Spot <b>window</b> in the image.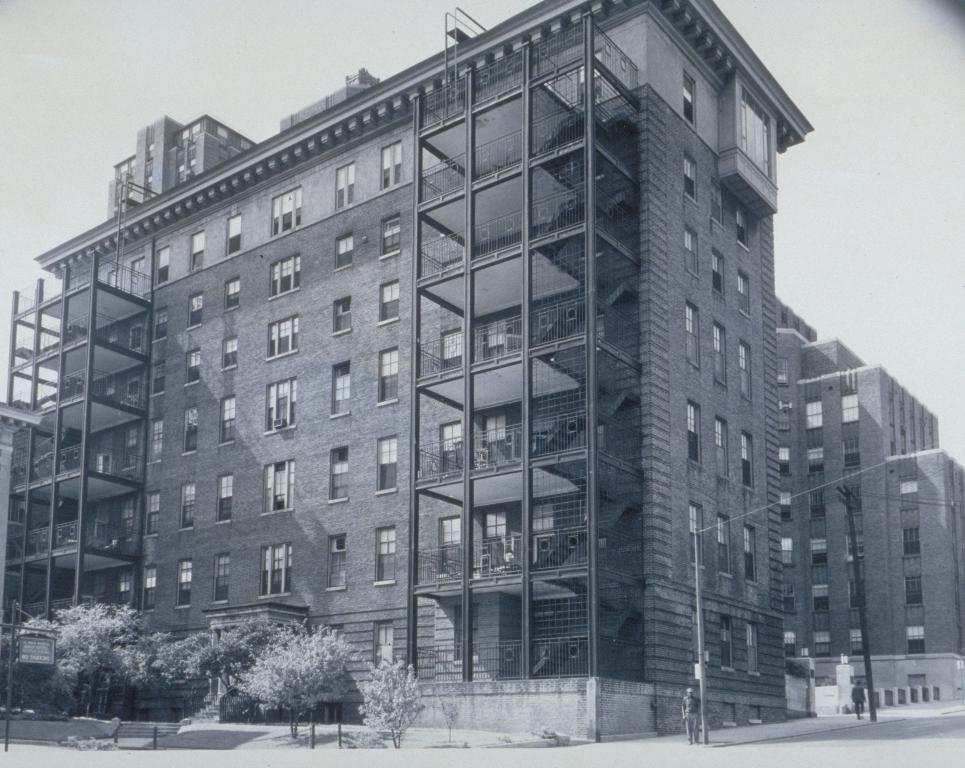
<b>window</b> found at bbox=[226, 215, 240, 260].
